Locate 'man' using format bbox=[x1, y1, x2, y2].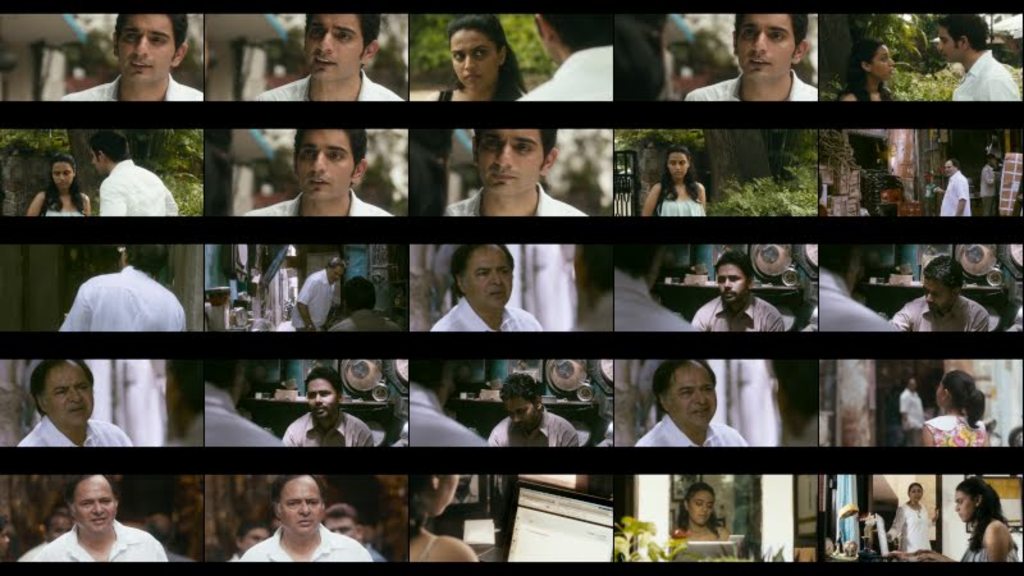
bbox=[819, 244, 906, 334].
